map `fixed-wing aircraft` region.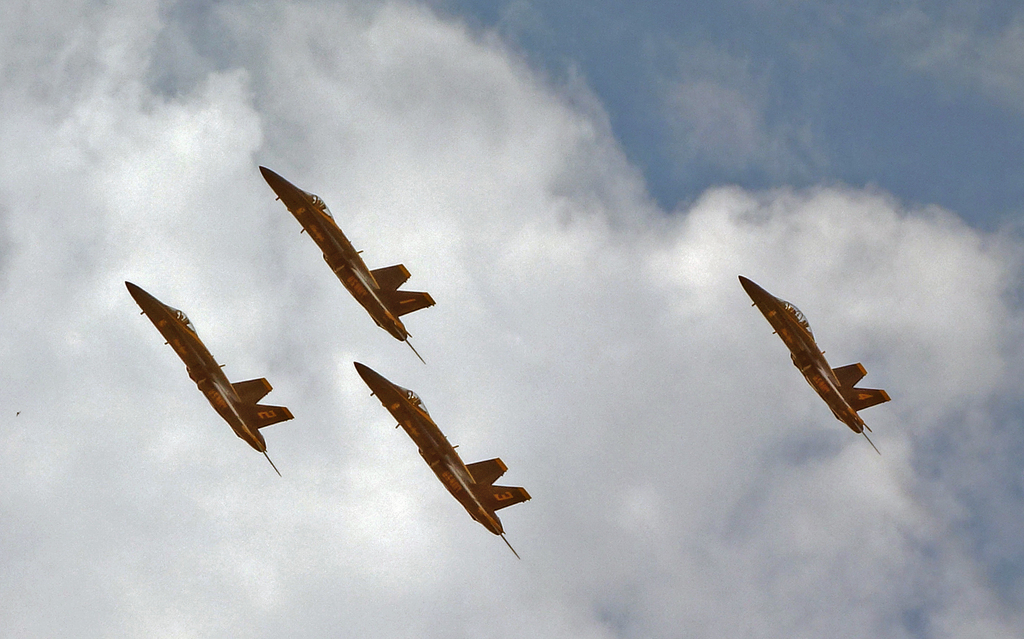
Mapped to 120:279:291:472.
